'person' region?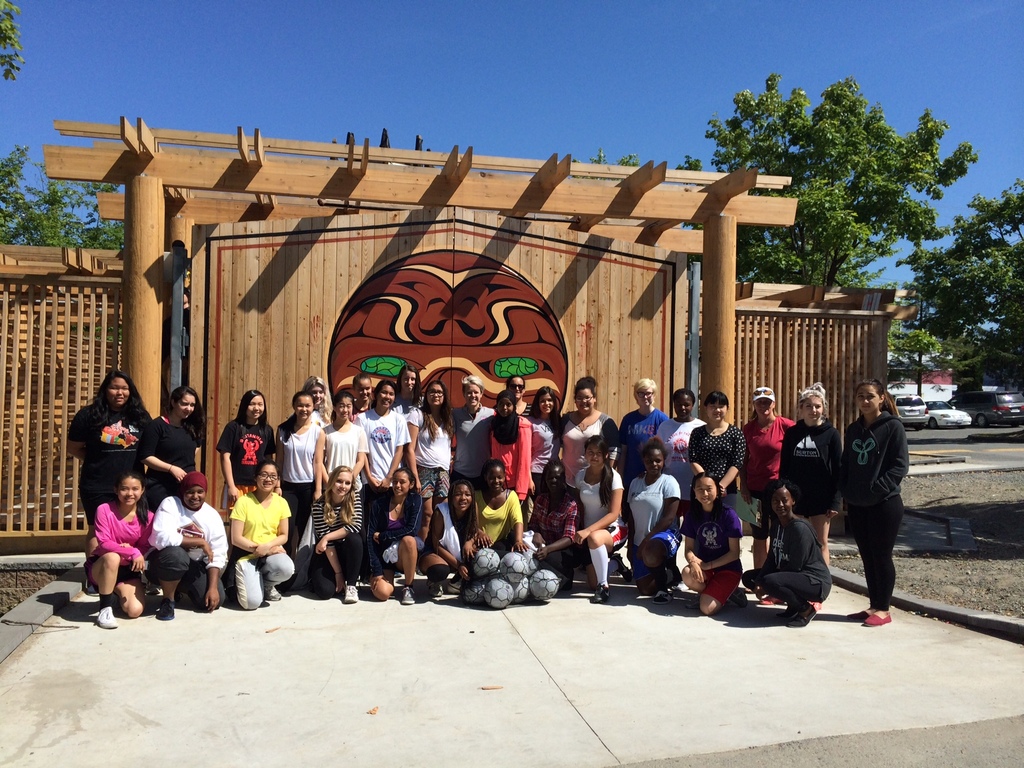
<region>570, 438, 627, 596</region>
